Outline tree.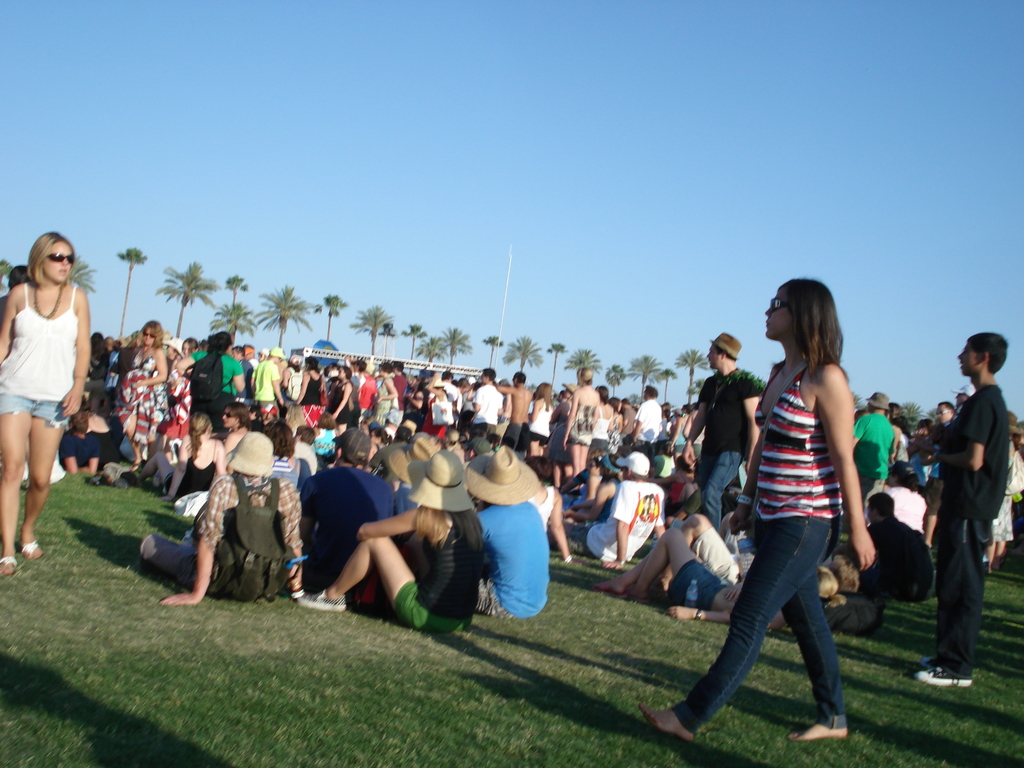
Outline: 0:260:12:294.
